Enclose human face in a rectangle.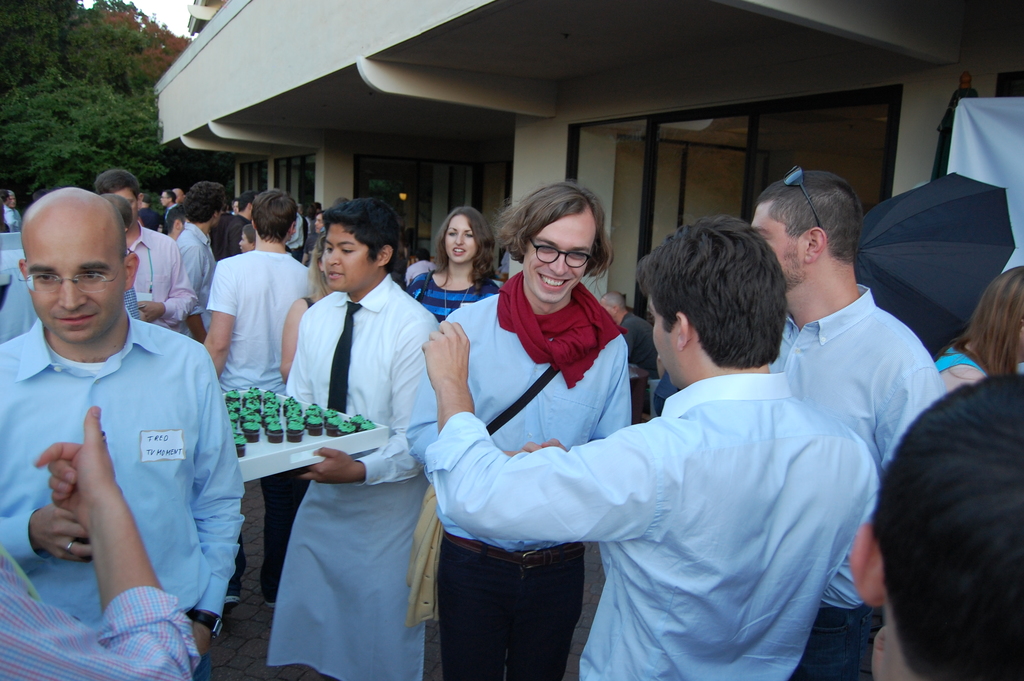
BBox(748, 195, 805, 298).
